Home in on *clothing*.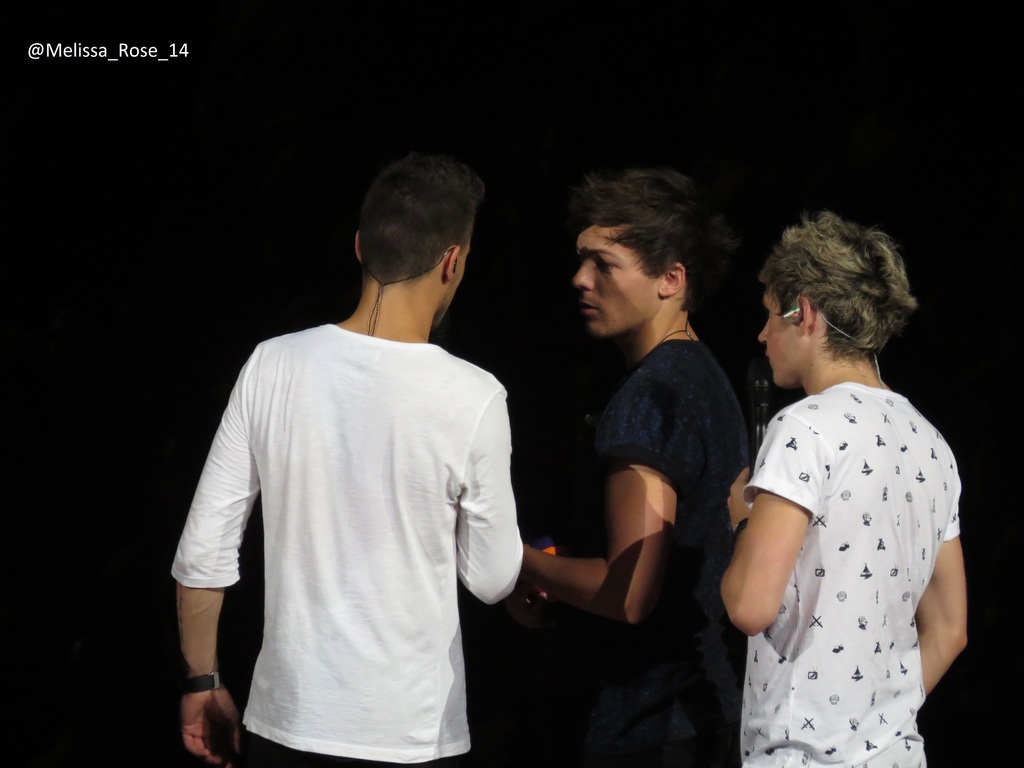
Homed in at (183,252,522,767).
